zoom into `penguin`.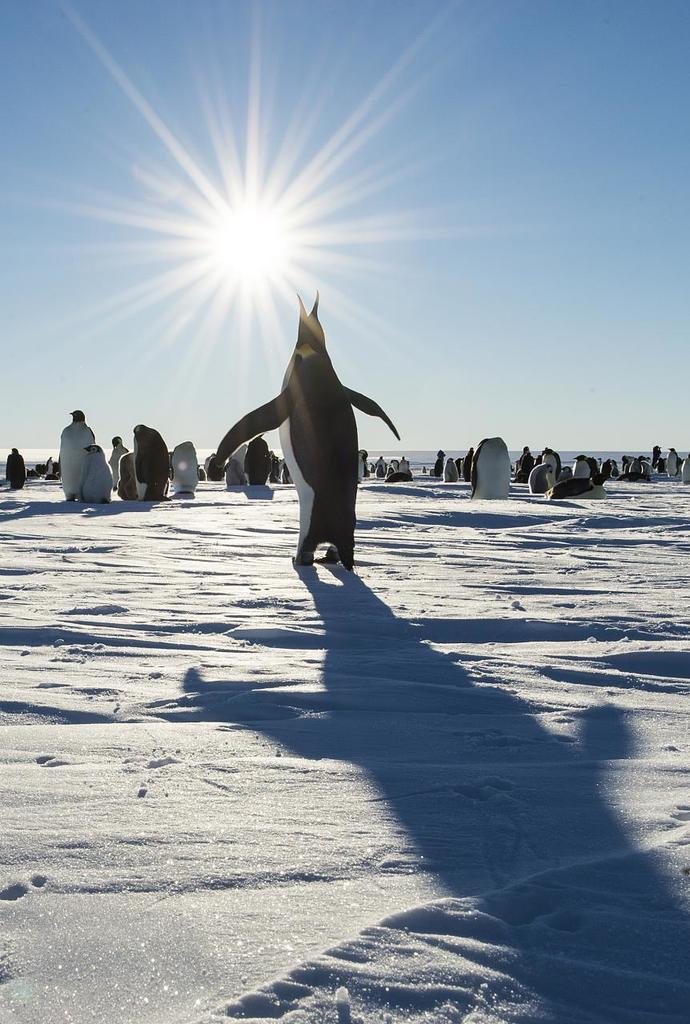
Zoom target: {"x1": 595, "y1": 459, "x2": 619, "y2": 480}.
